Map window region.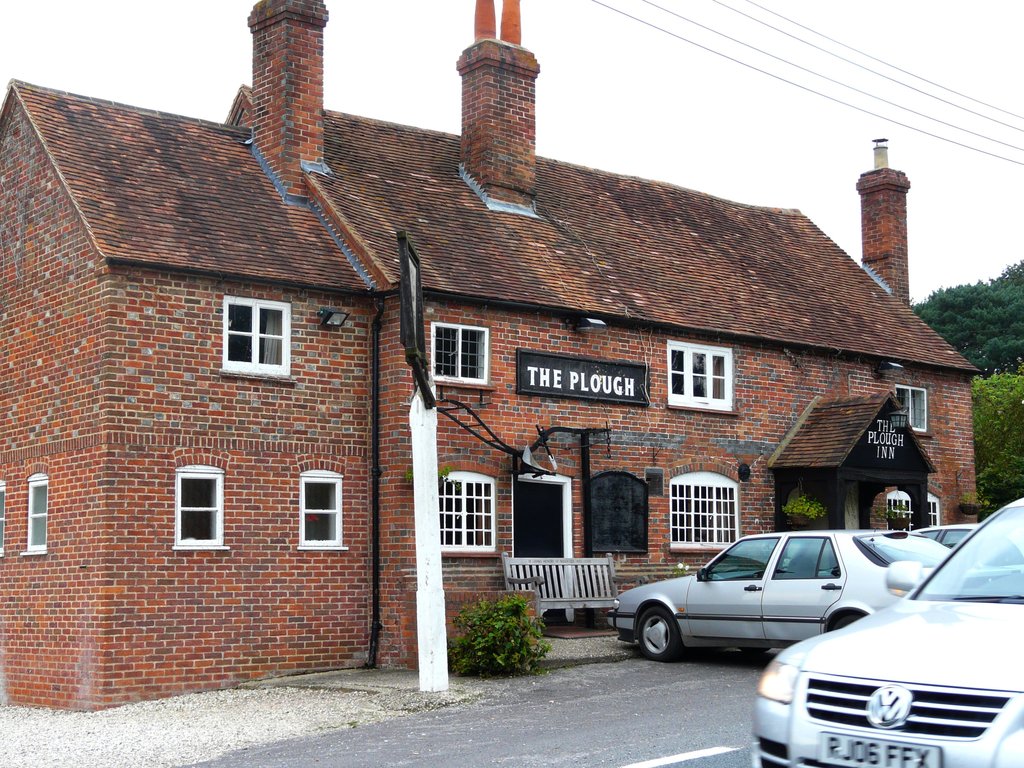
Mapped to 429/323/486/387.
